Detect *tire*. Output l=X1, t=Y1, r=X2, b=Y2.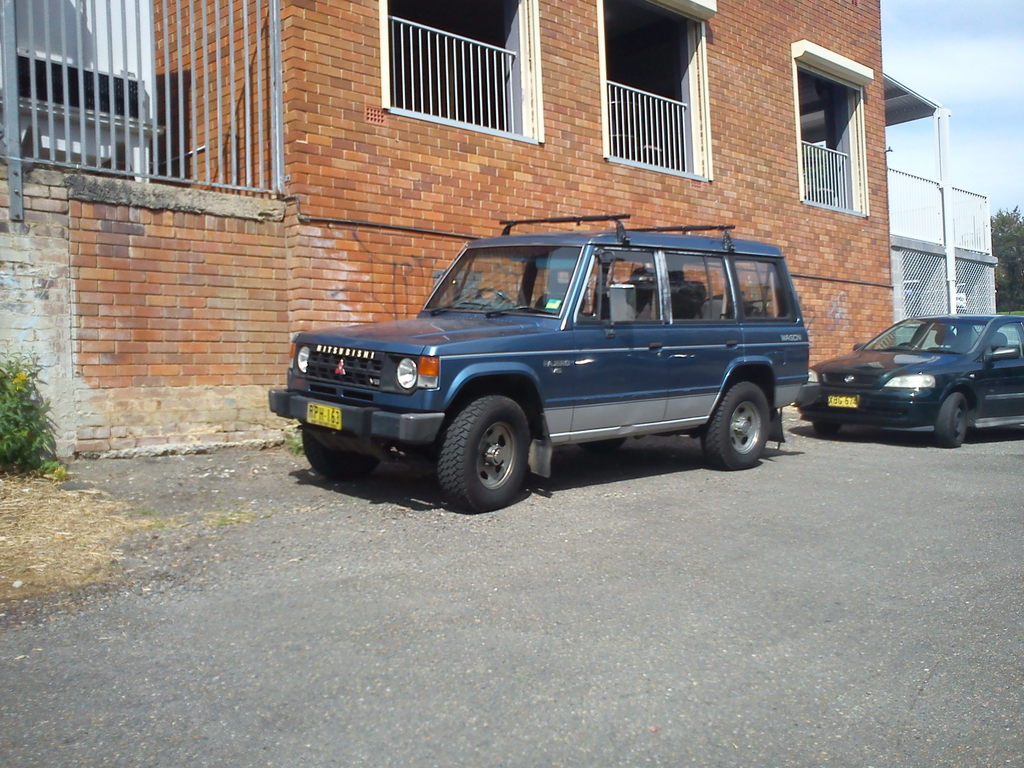
l=303, t=421, r=394, b=477.
